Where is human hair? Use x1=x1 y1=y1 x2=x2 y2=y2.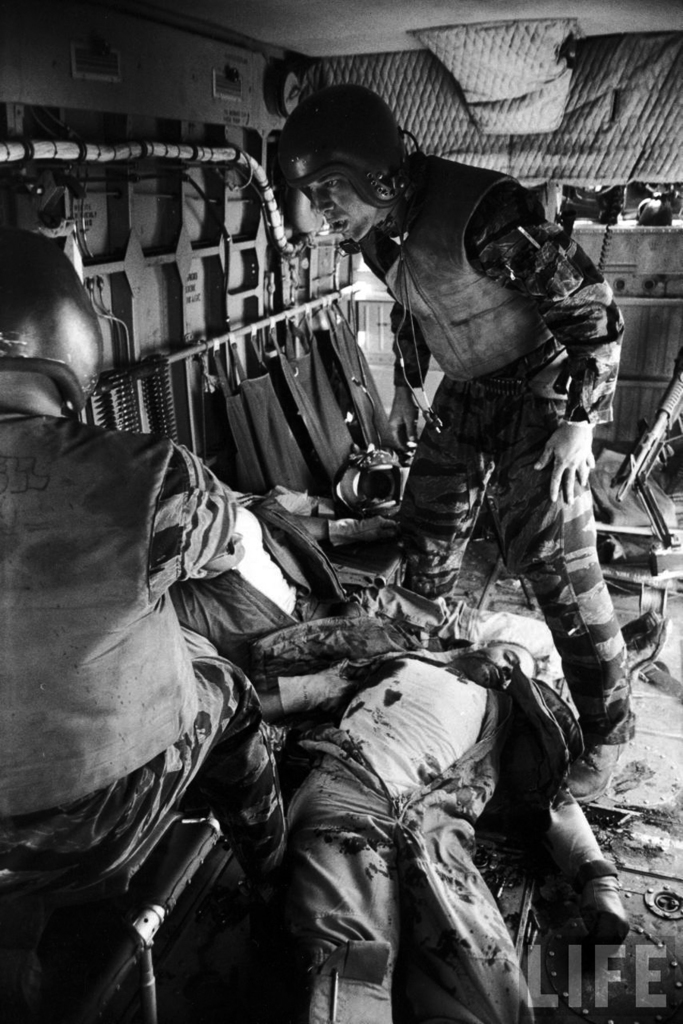
x1=490 y1=638 x2=527 y2=647.
